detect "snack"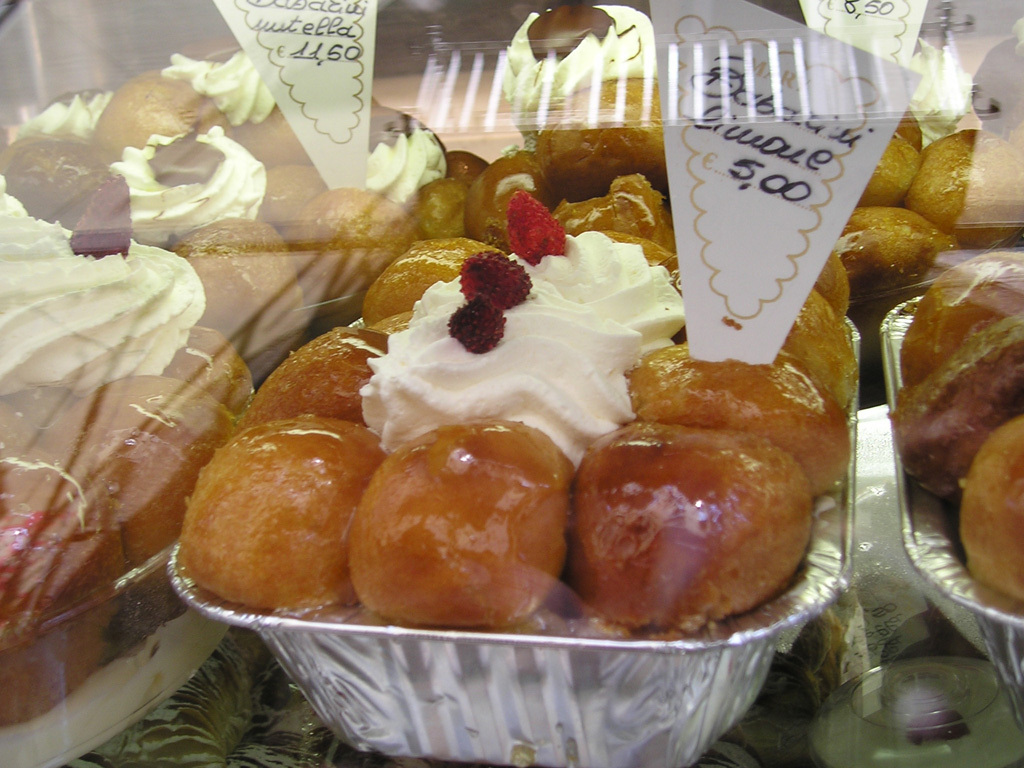
230, 321, 373, 439
